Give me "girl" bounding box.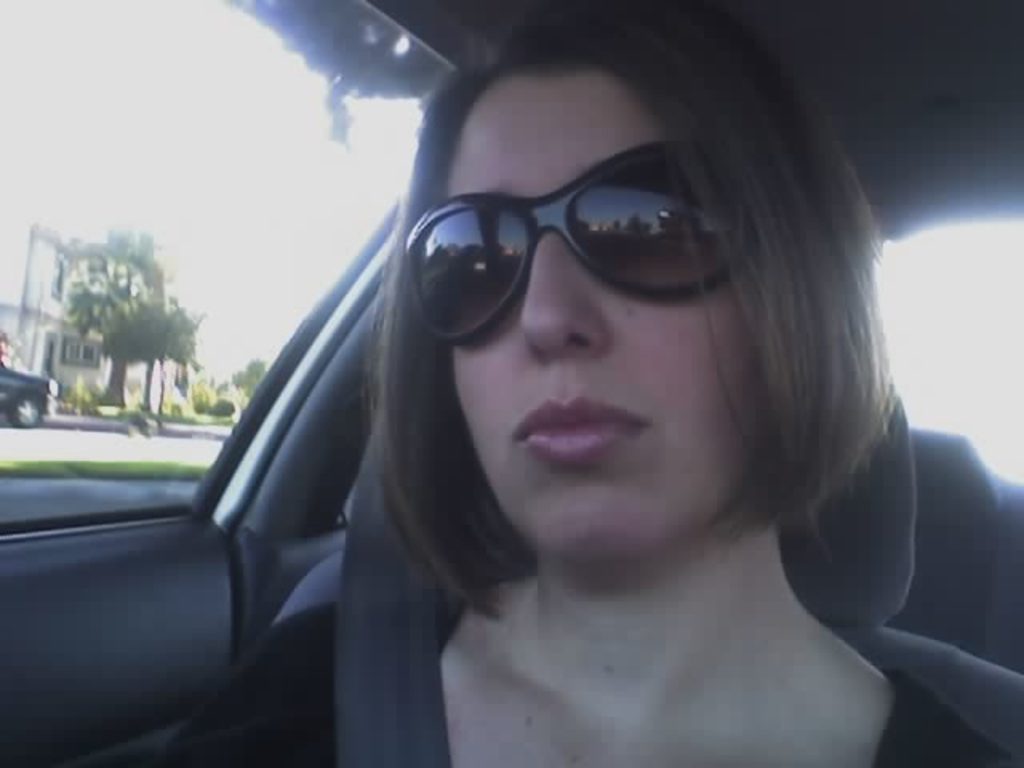
select_region(112, 2, 1022, 766).
